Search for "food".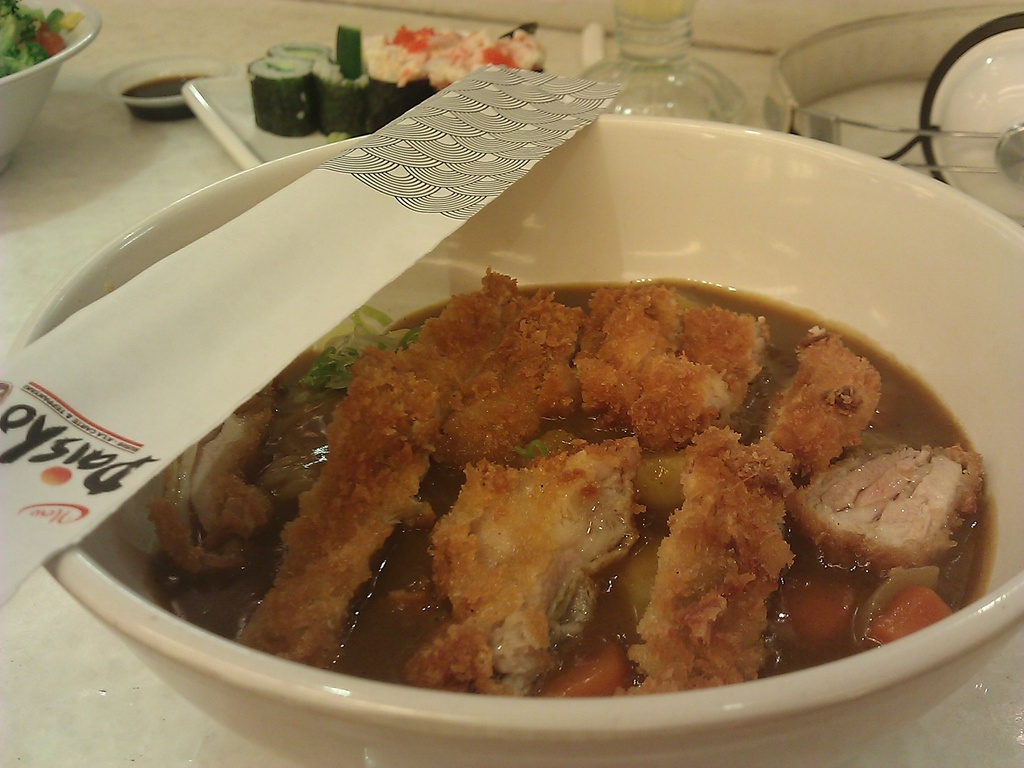
Found at bbox=[3, 0, 86, 72].
